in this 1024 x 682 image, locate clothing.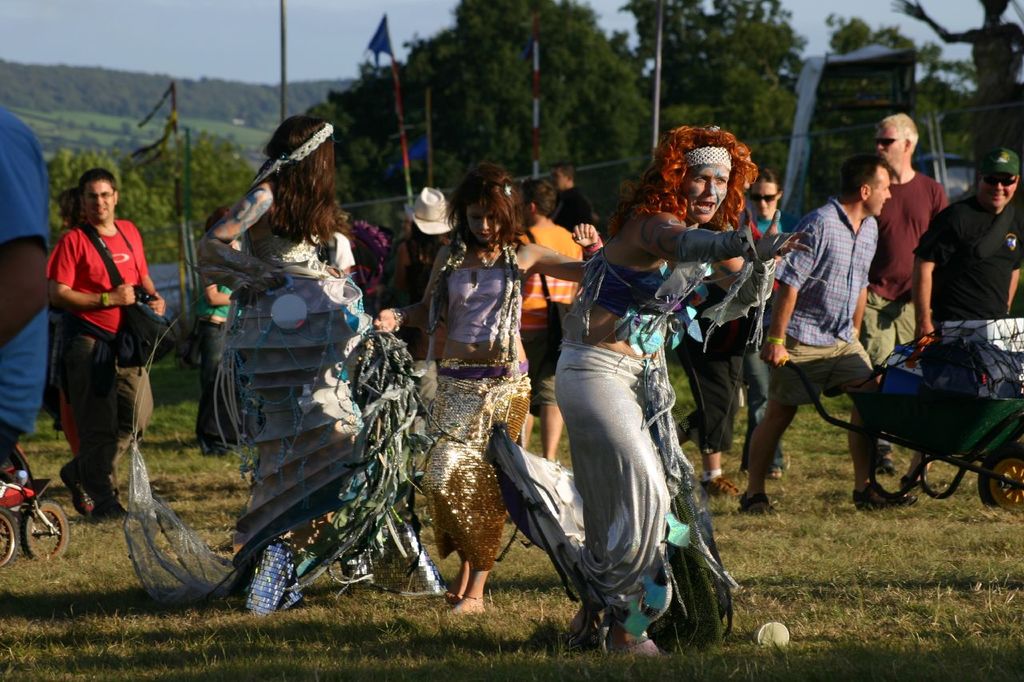
Bounding box: [left=907, top=192, right=1022, bottom=322].
